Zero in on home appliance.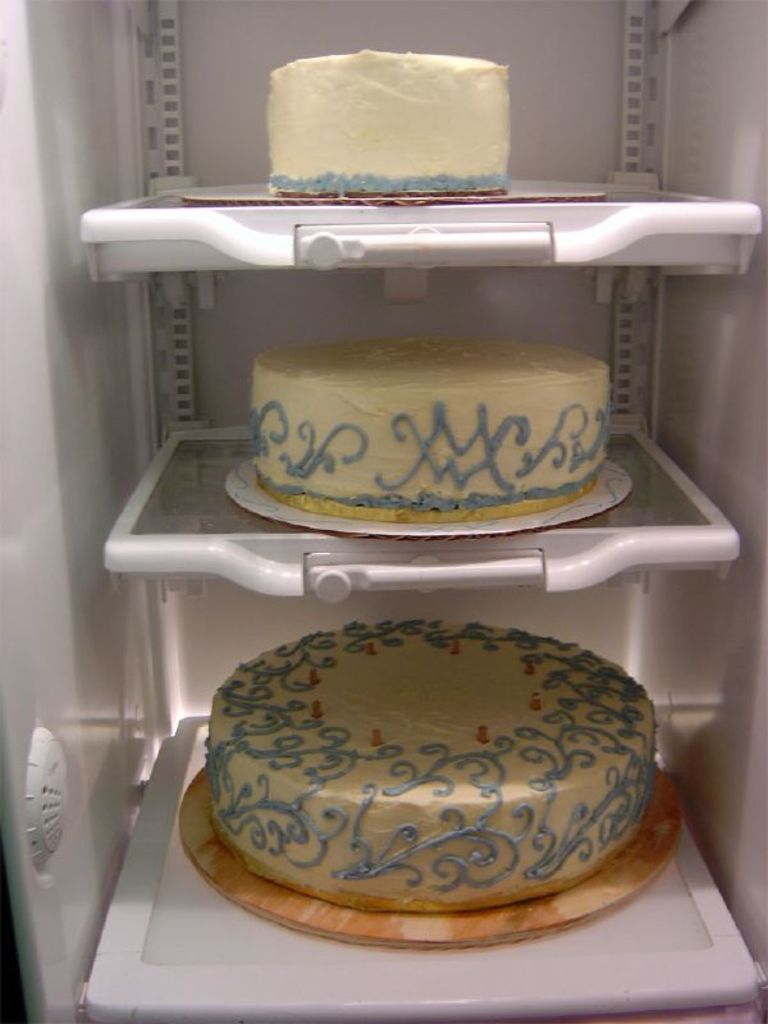
Zeroed in: <bbox>0, 0, 767, 1023</bbox>.
